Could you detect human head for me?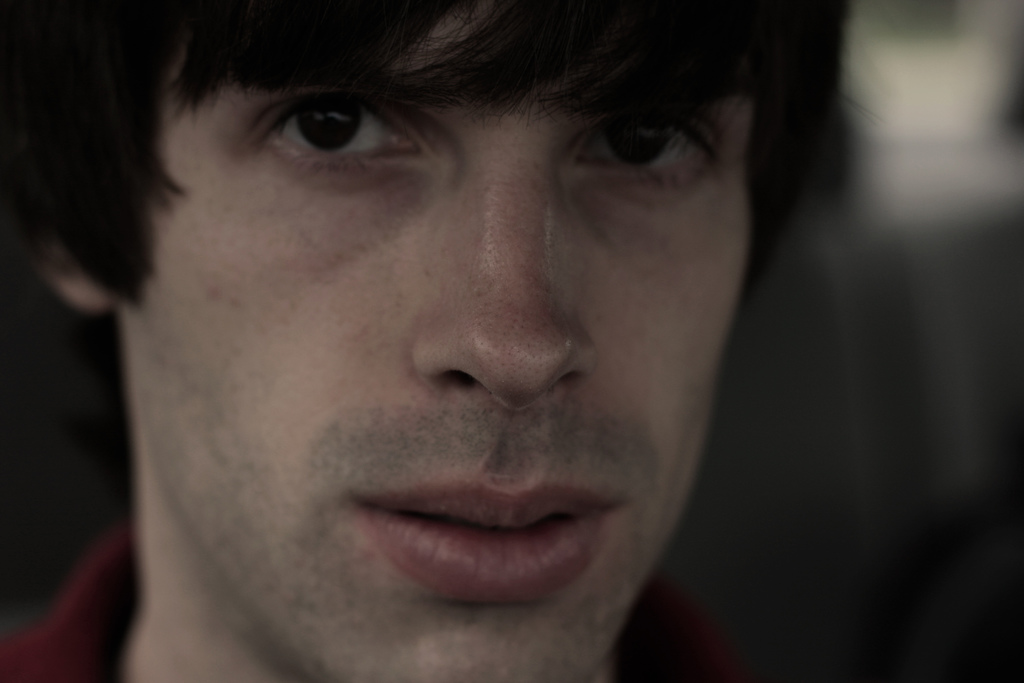
Detection result: (x1=84, y1=20, x2=836, y2=639).
